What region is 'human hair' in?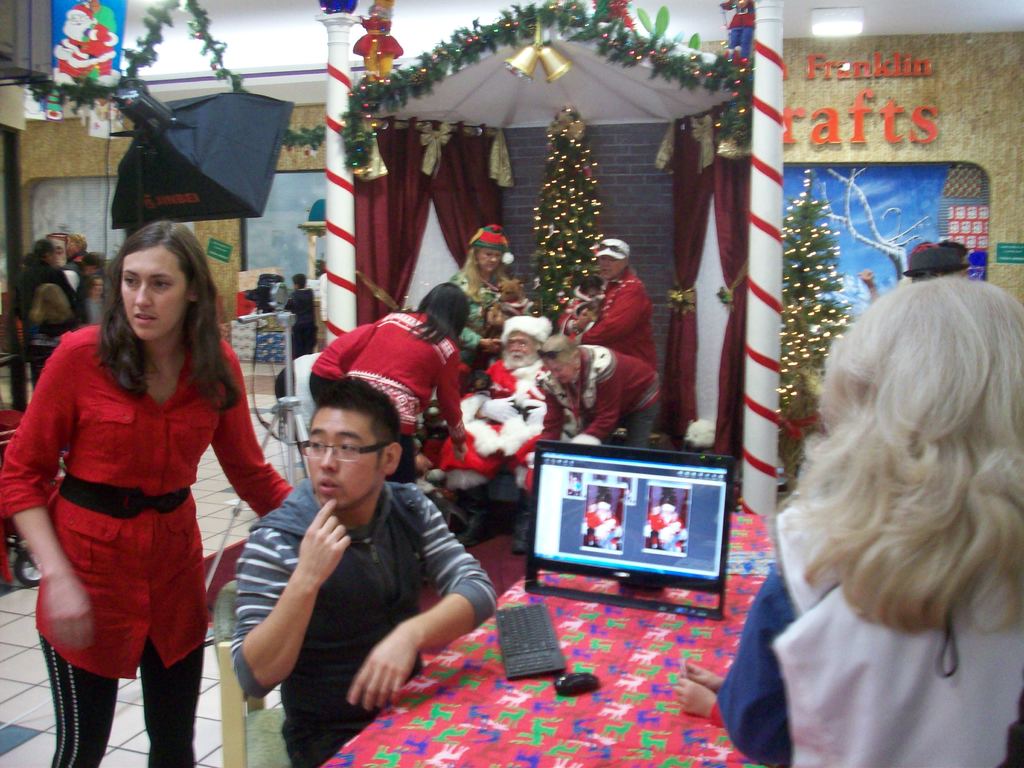
x1=33, y1=237, x2=54, y2=264.
